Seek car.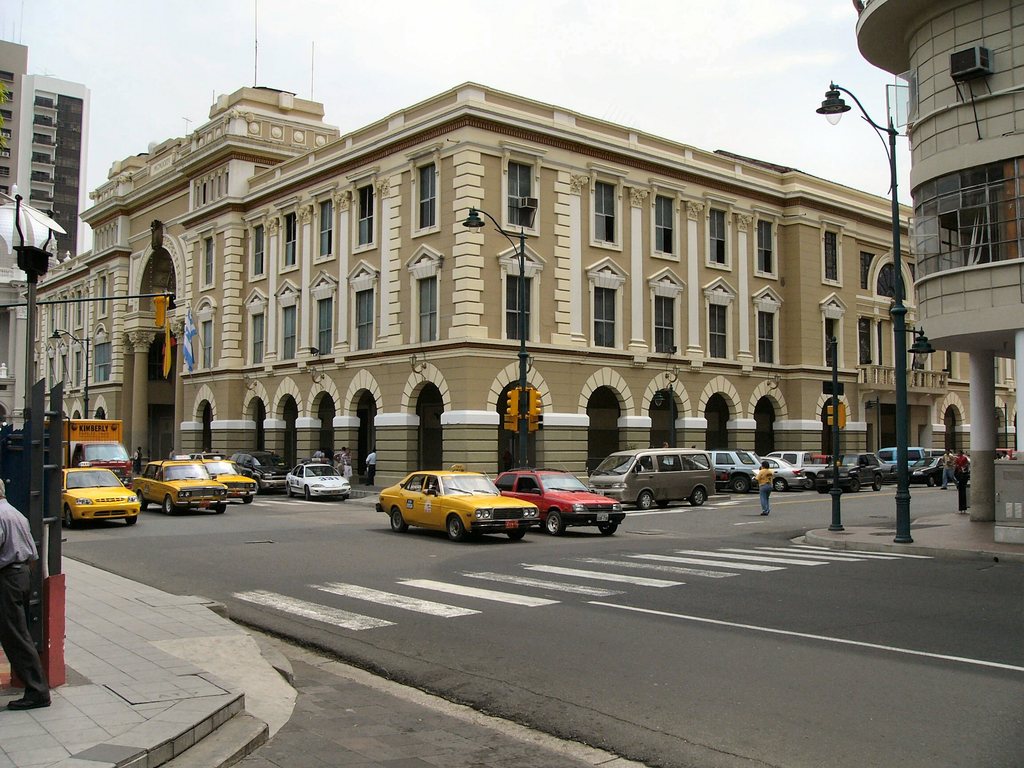
box(124, 457, 241, 524).
